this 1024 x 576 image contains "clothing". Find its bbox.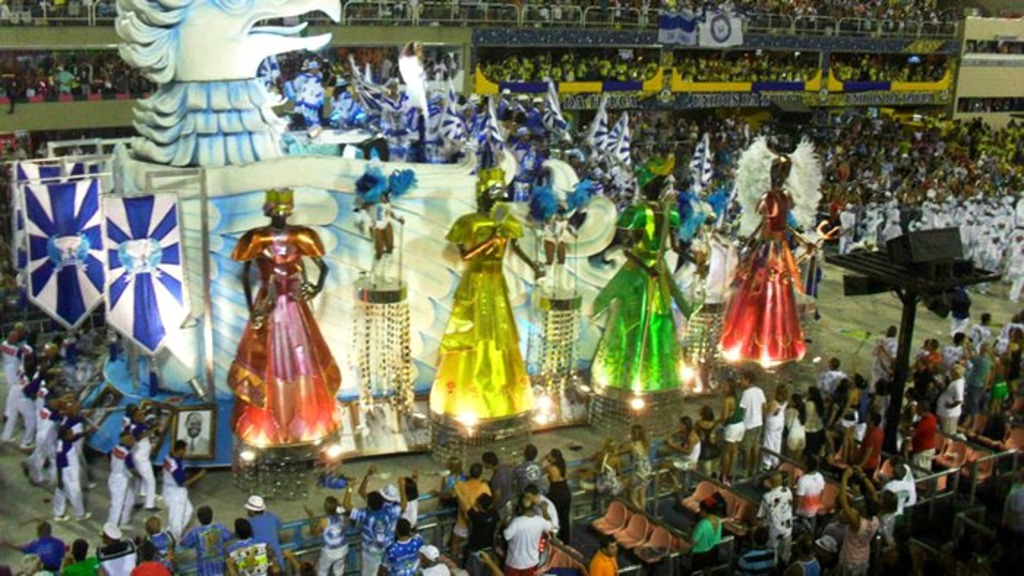
box=[765, 406, 781, 459].
